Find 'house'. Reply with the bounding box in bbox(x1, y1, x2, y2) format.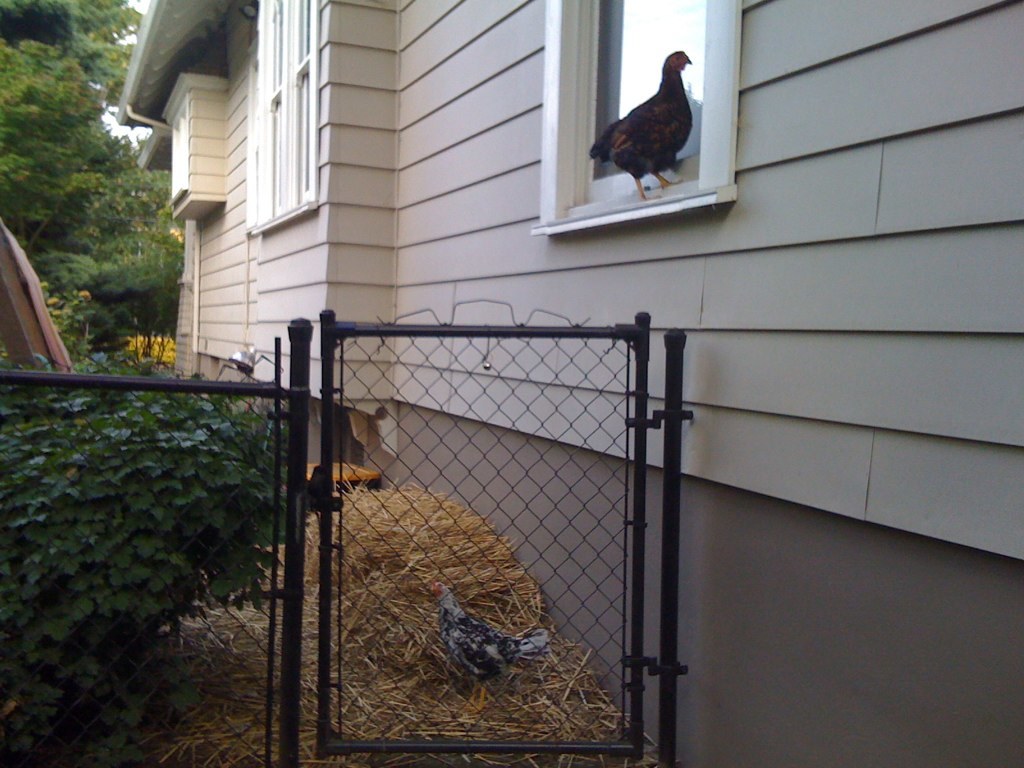
bbox(109, 0, 1023, 767).
